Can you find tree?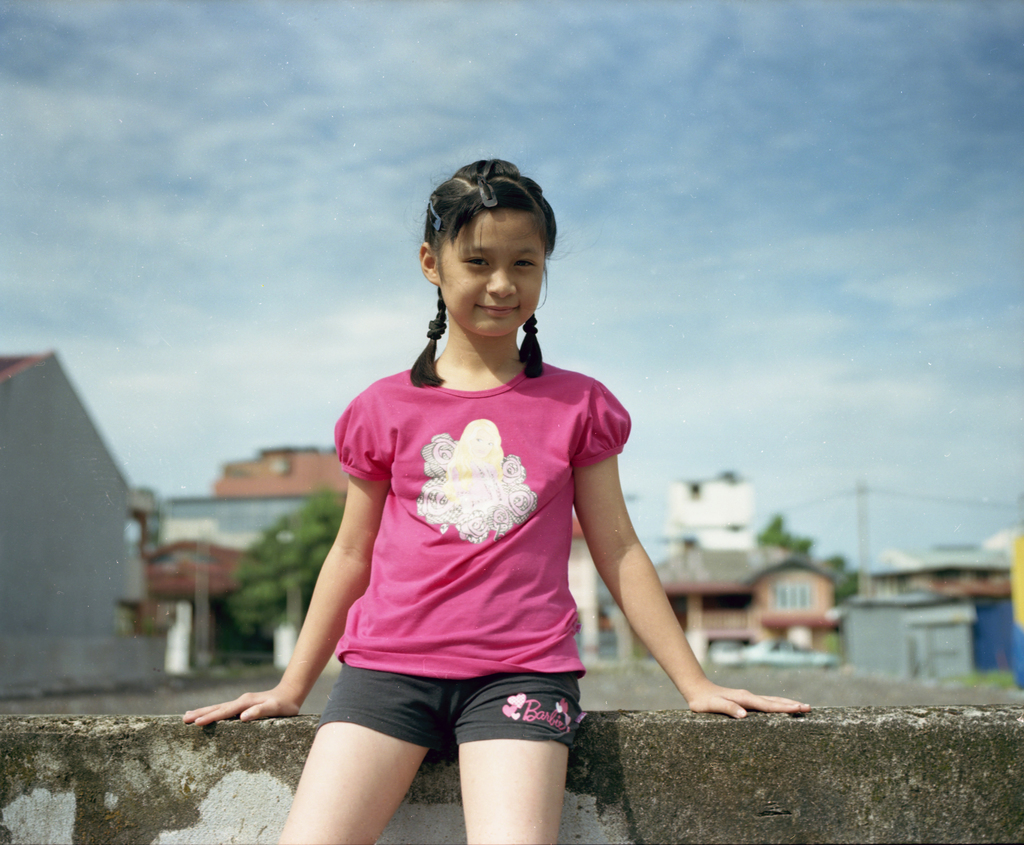
Yes, bounding box: <region>758, 515, 851, 596</region>.
